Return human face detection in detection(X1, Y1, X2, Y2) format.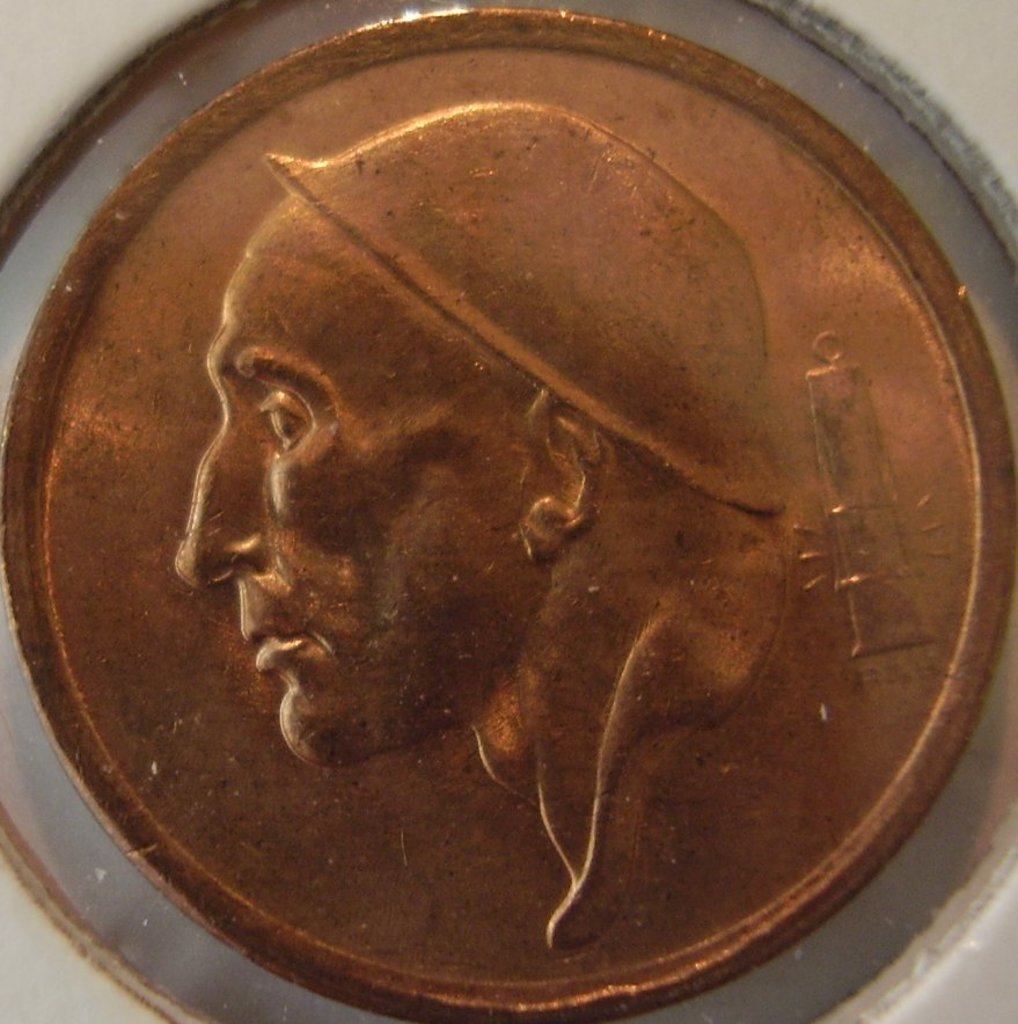
detection(170, 197, 527, 771).
